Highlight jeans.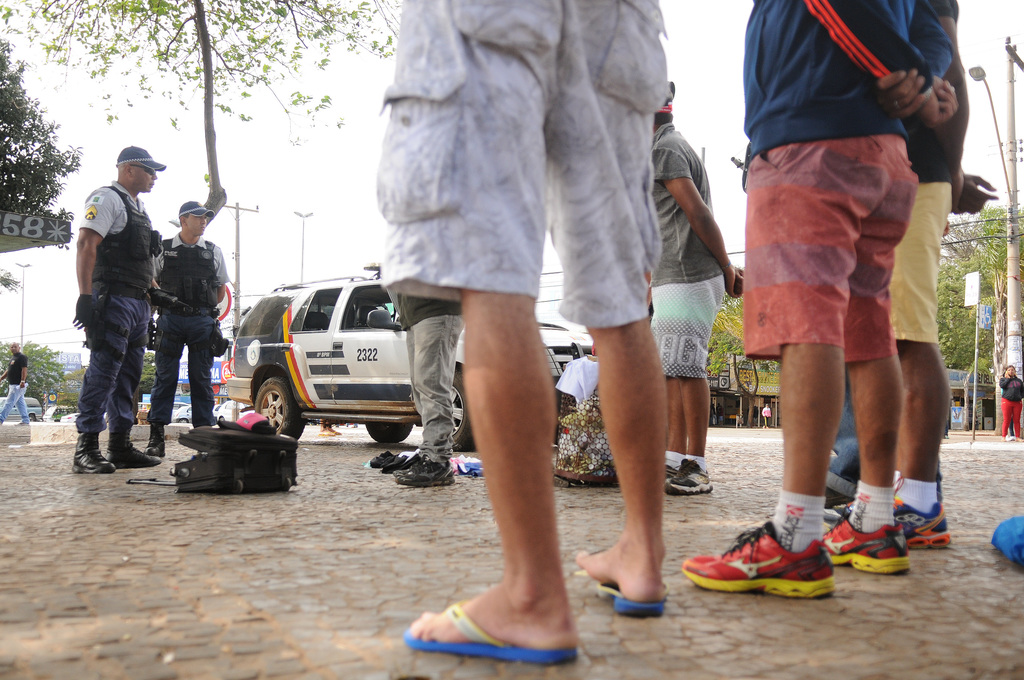
Highlighted region: region(653, 280, 736, 387).
